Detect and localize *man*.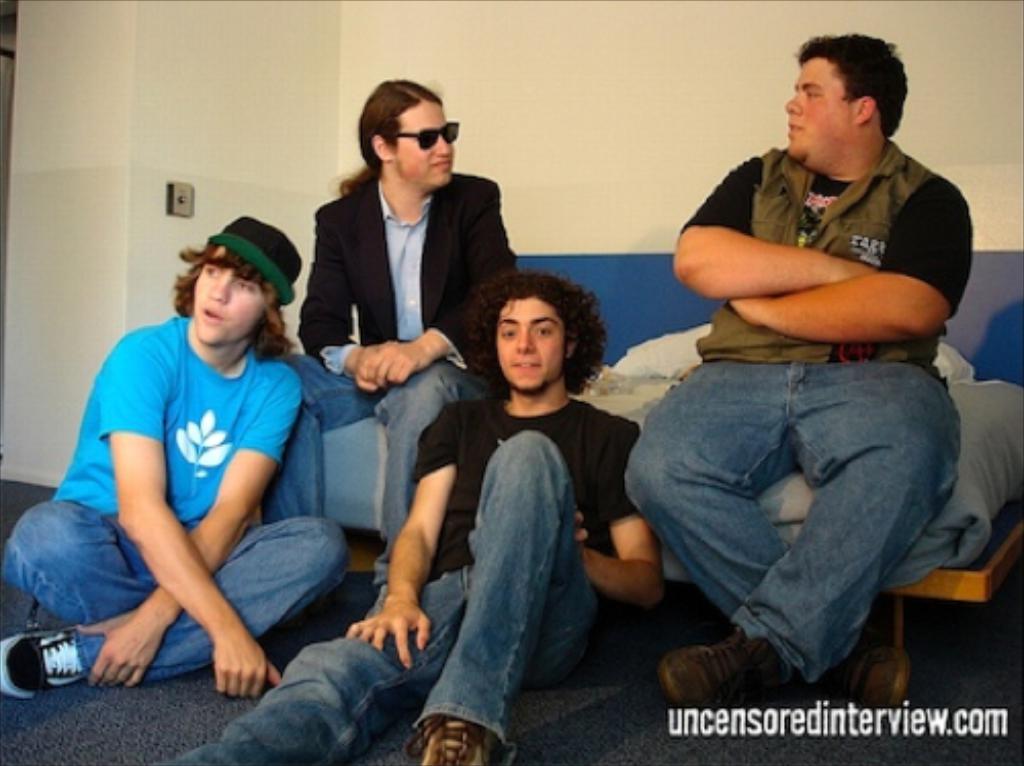
Localized at detection(594, 55, 989, 709).
